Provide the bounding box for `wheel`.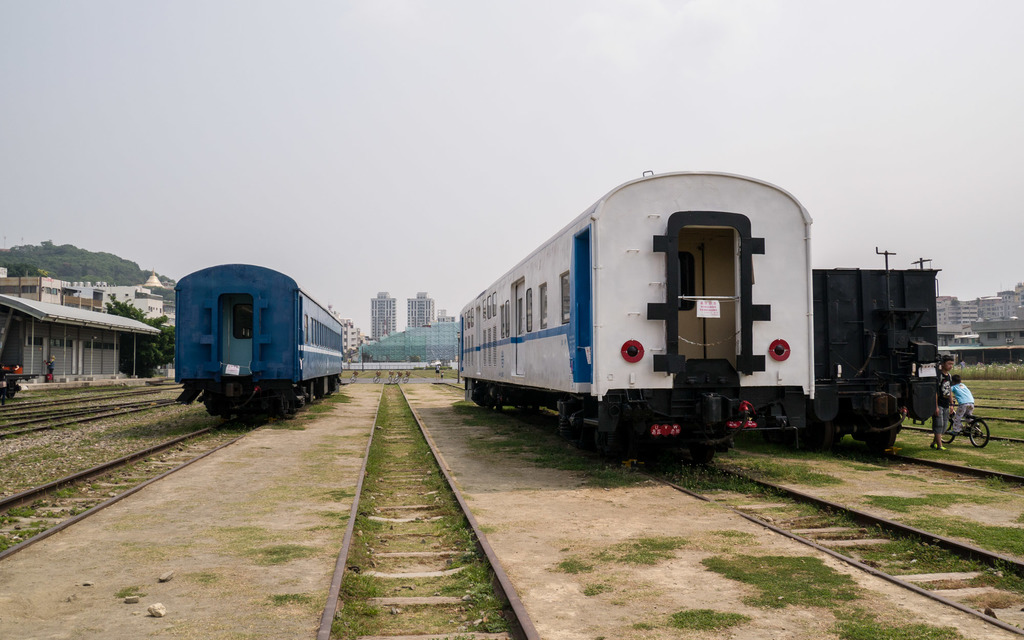
locate(942, 419, 954, 445).
